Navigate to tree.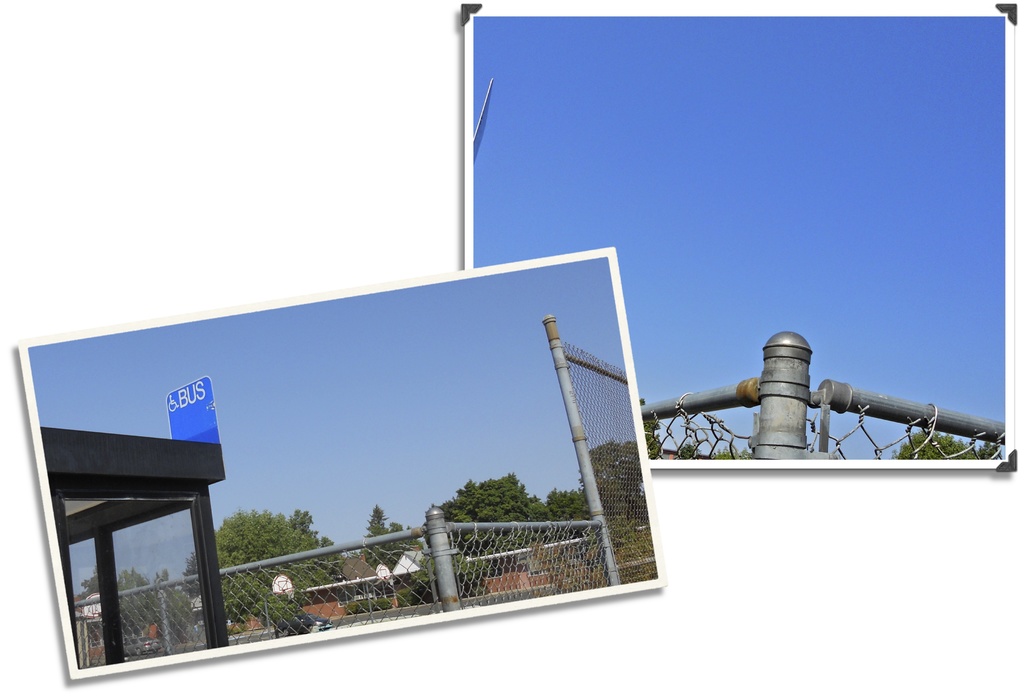
Navigation target: Rect(78, 559, 170, 638).
